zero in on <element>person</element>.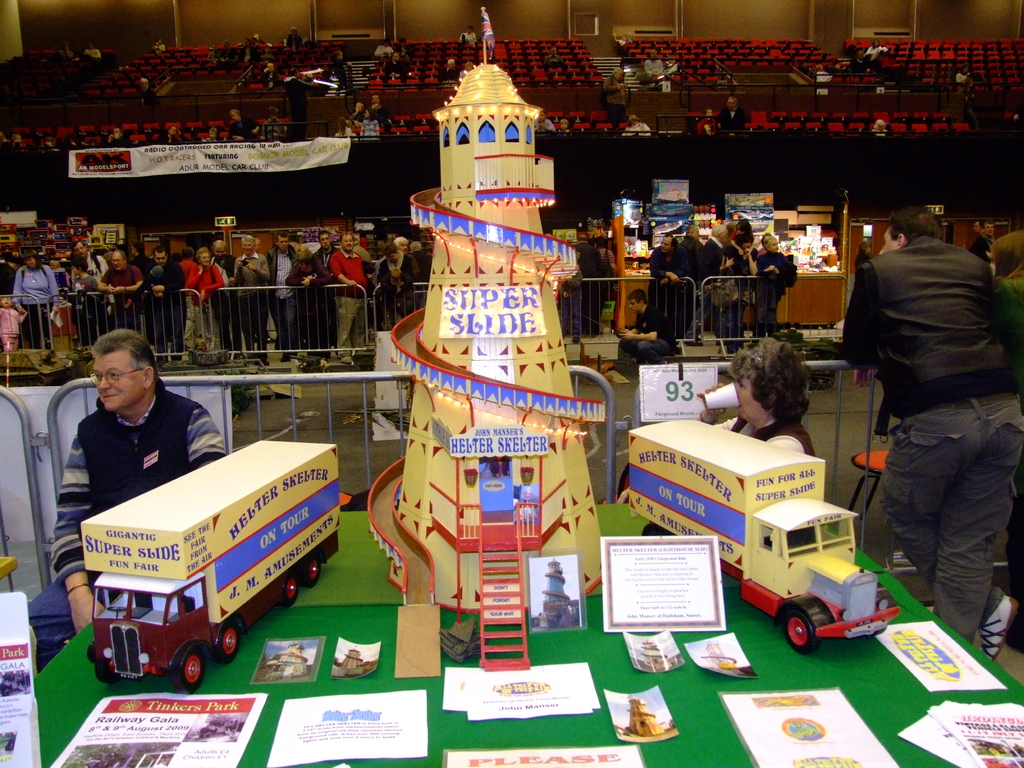
Zeroed in: rect(697, 103, 721, 135).
